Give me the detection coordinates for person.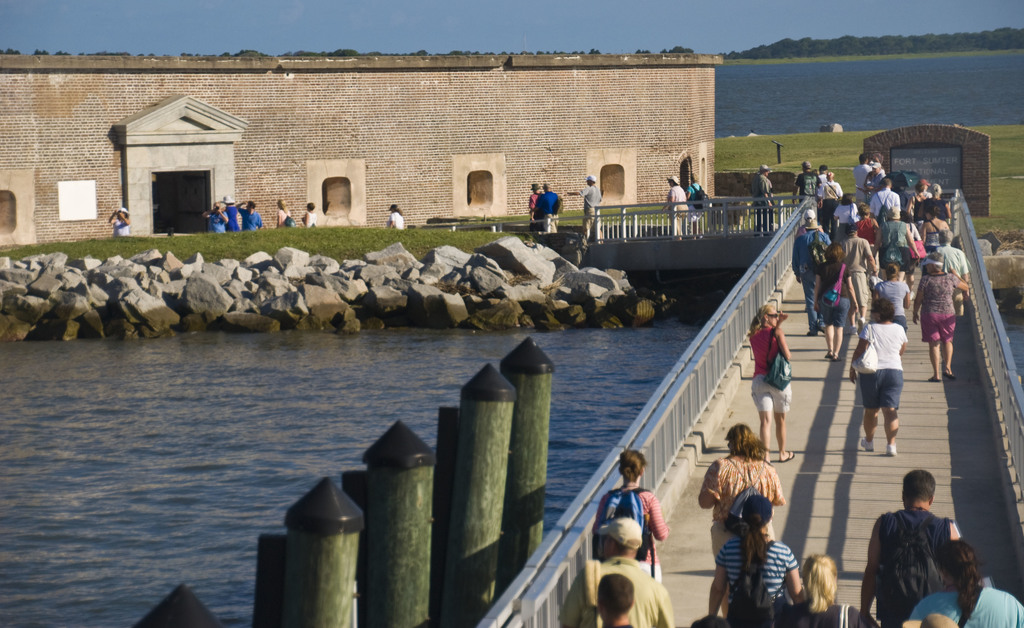
838:230:872:319.
